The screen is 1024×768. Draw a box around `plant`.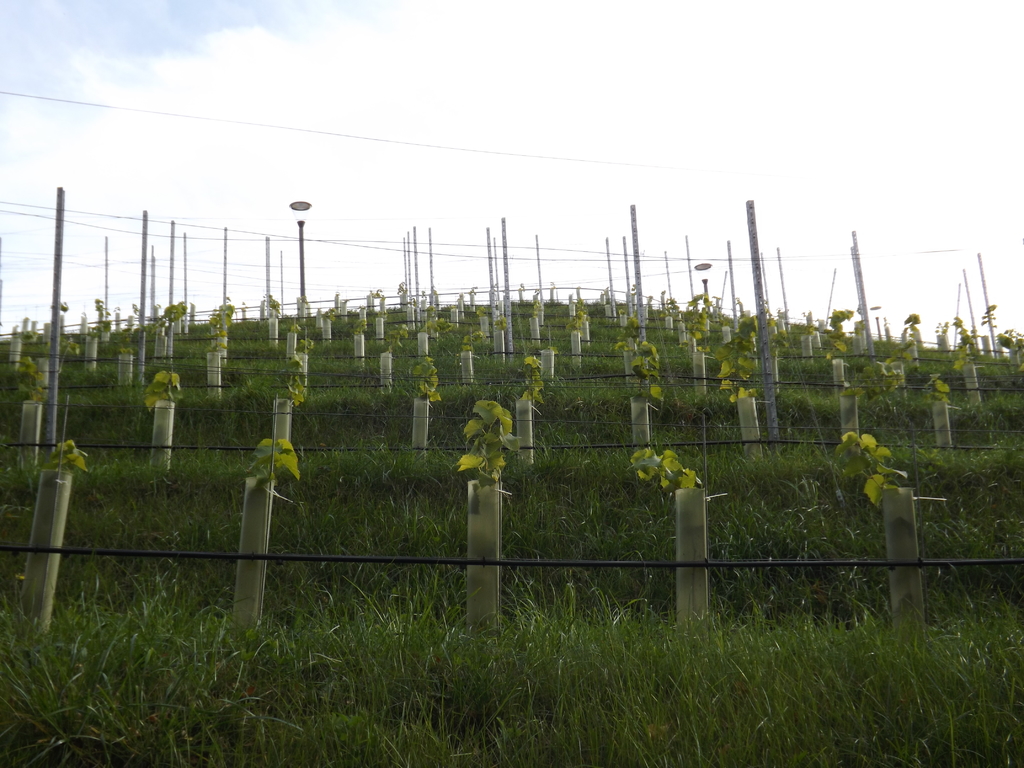
select_region(488, 292, 508, 364).
